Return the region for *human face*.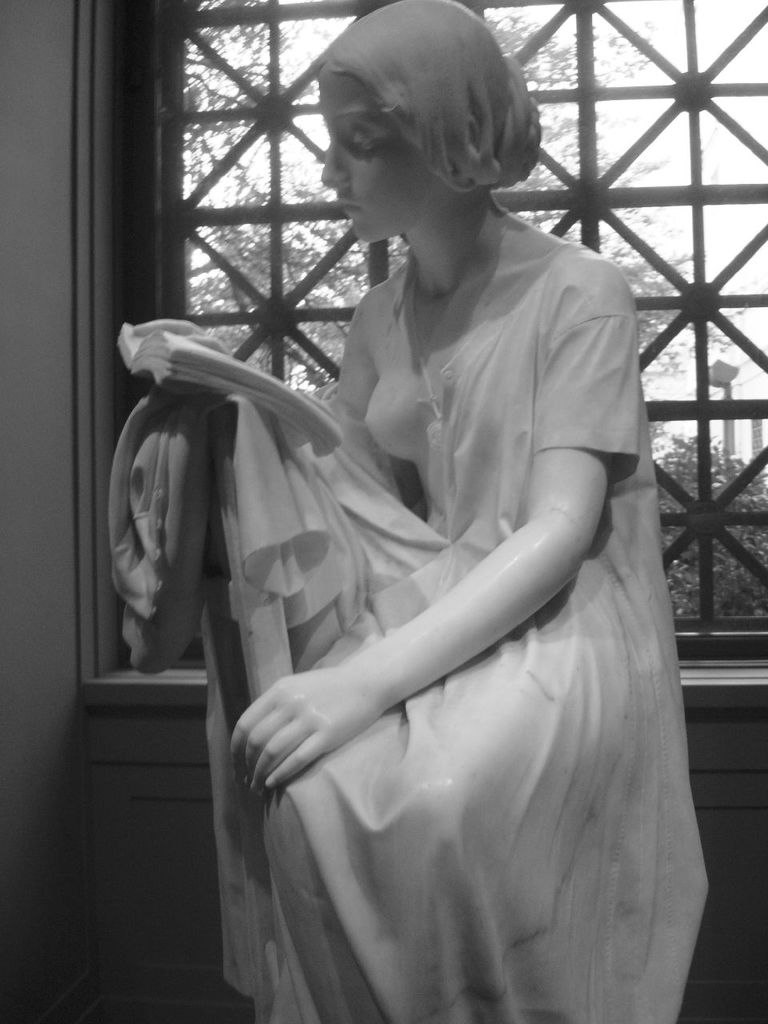
{"left": 318, "top": 68, "right": 446, "bottom": 246}.
